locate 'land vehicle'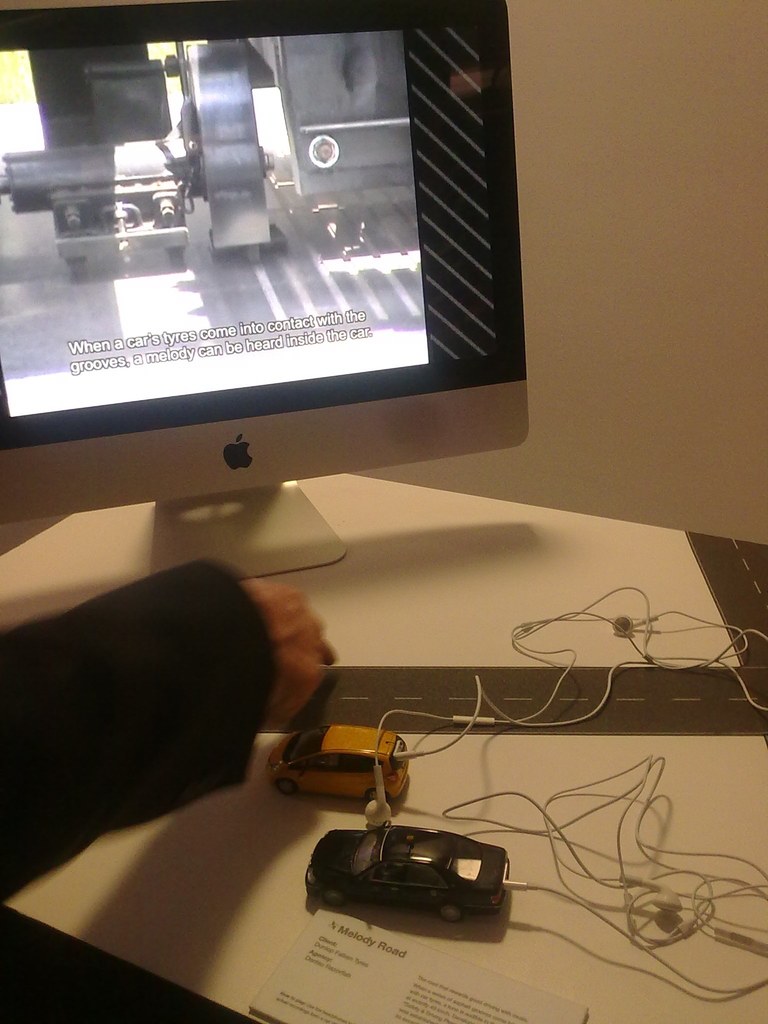
[267, 720, 415, 803]
